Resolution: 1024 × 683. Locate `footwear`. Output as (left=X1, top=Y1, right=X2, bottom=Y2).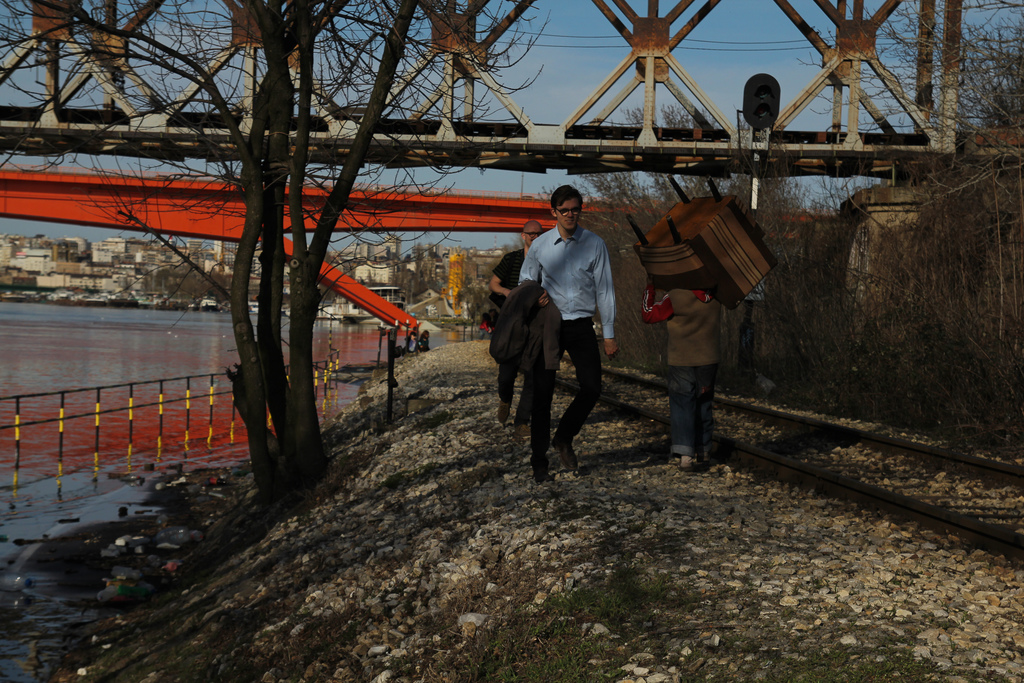
(left=560, top=434, right=581, bottom=472).
